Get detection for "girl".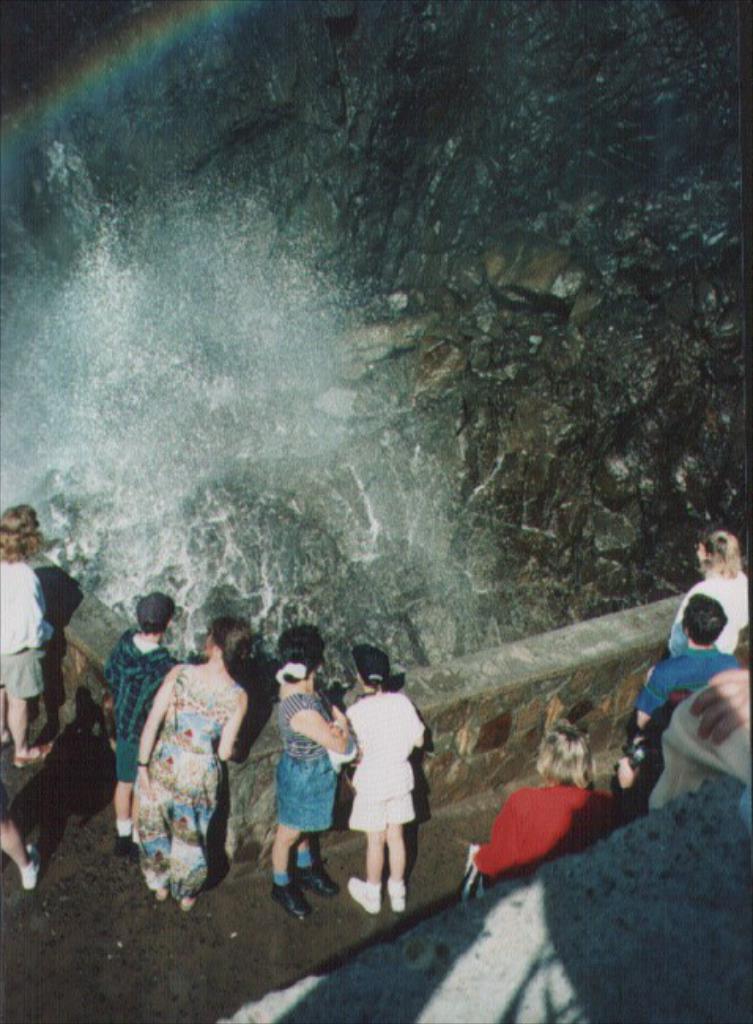
Detection: [x1=334, y1=640, x2=428, y2=920].
